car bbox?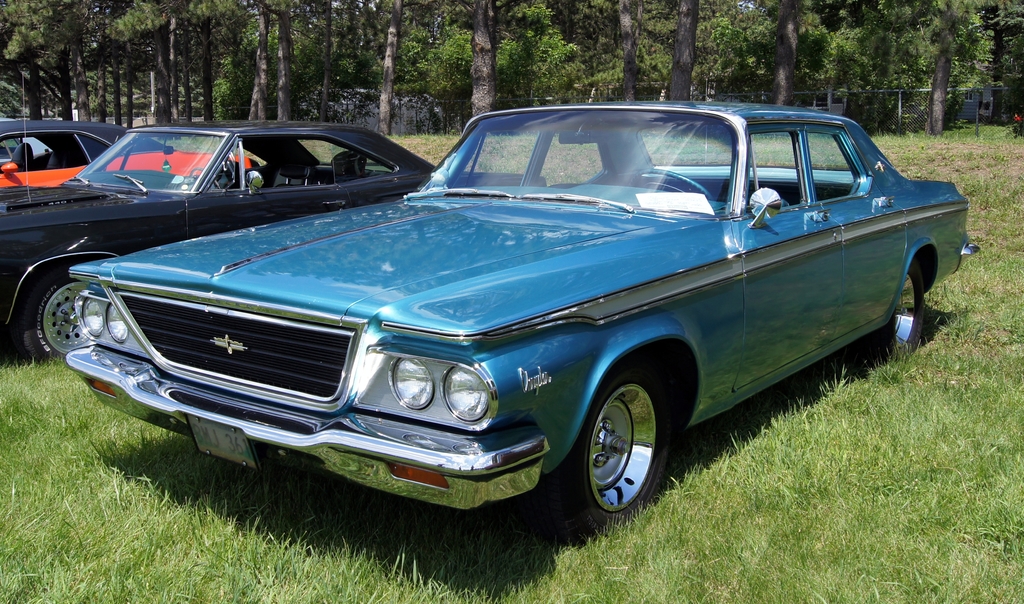
bbox(0, 120, 547, 360)
